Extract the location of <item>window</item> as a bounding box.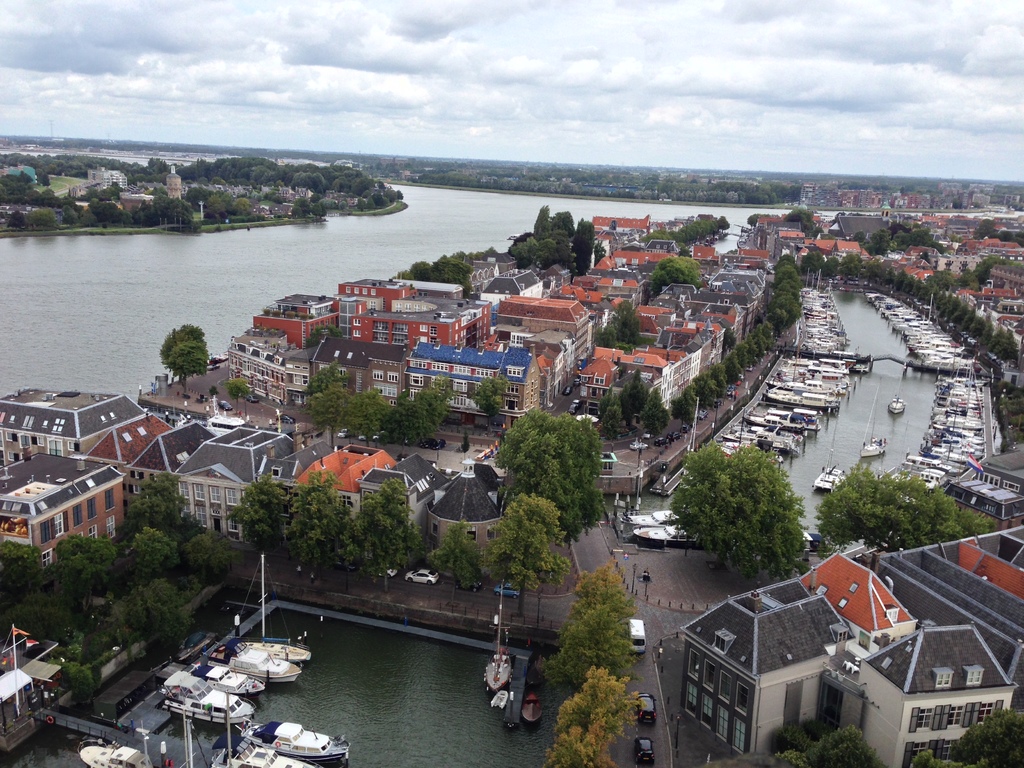
969, 696, 1004, 728.
